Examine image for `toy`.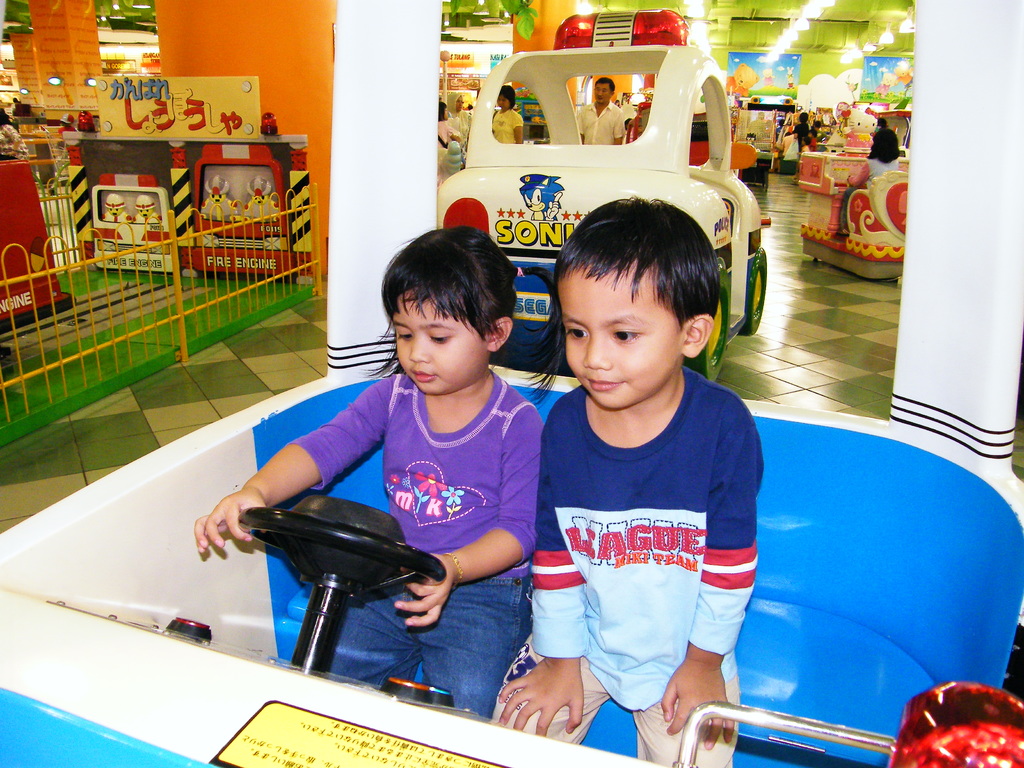
Examination result: [194,140,297,277].
